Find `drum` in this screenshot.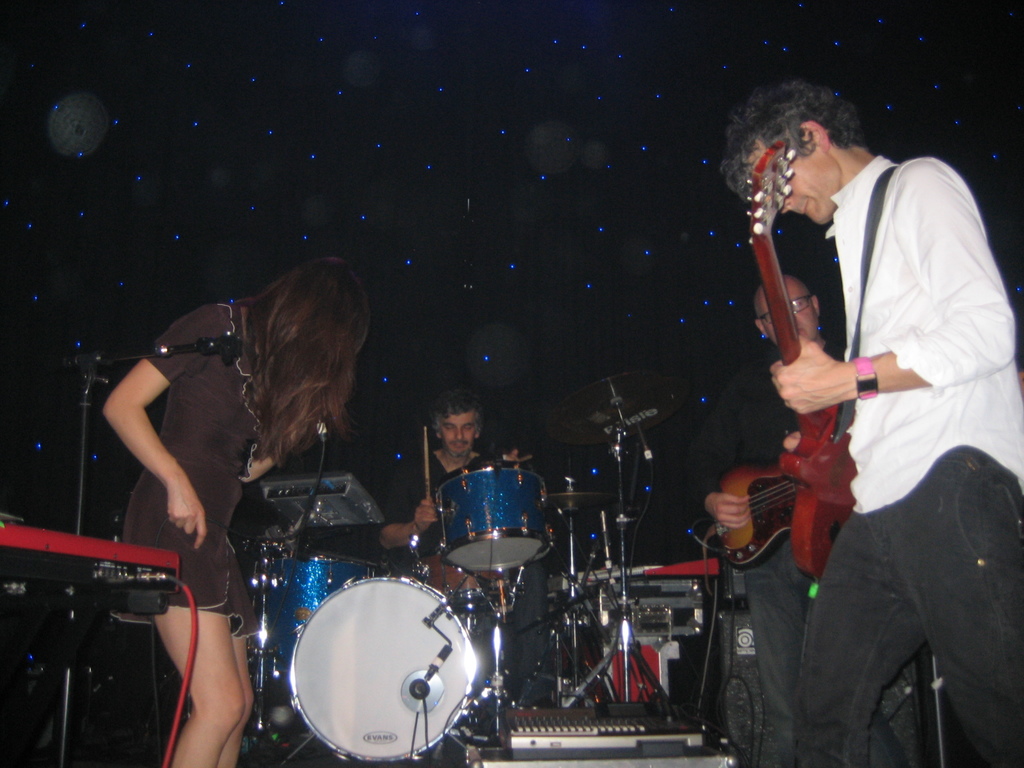
The bounding box for `drum` is x1=433, y1=459, x2=554, y2=573.
